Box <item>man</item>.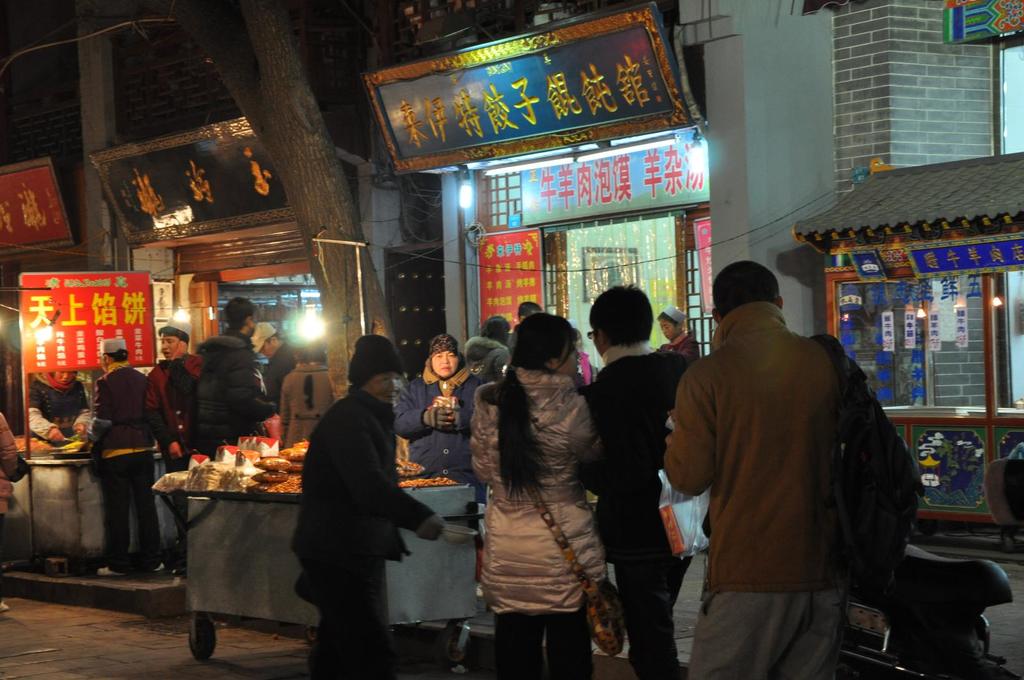
{"left": 140, "top": 319, "right": 206, "bottom": 564}.
